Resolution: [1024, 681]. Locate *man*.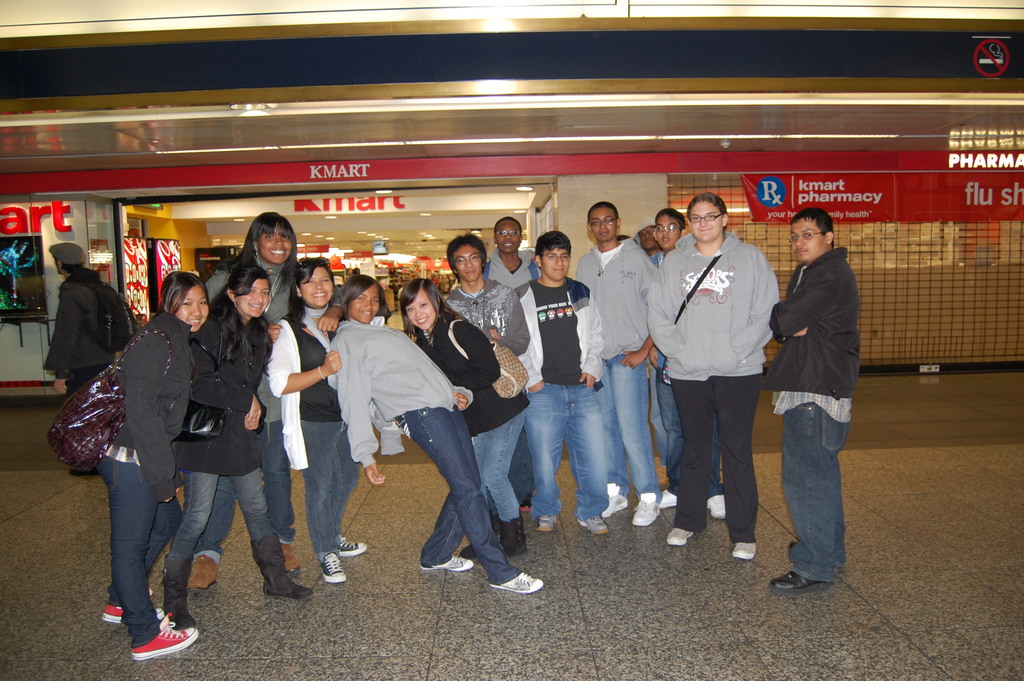
(left=444, top=230, right=531, bottom=553).
